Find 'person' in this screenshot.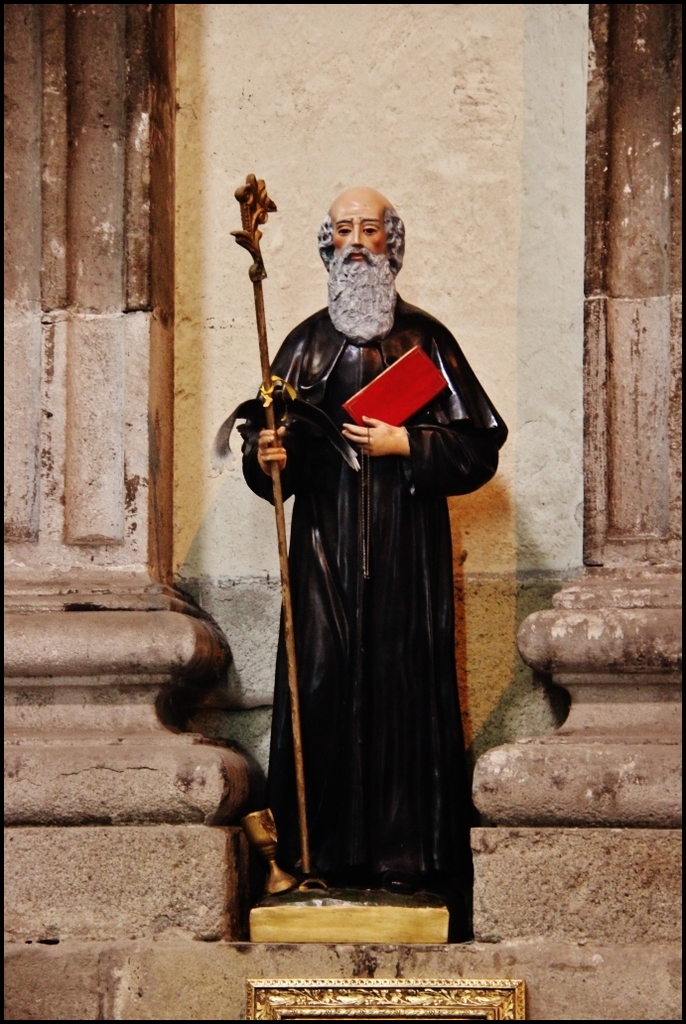
The bounding box for 'person' is <box>237,188,508,899</box>.
